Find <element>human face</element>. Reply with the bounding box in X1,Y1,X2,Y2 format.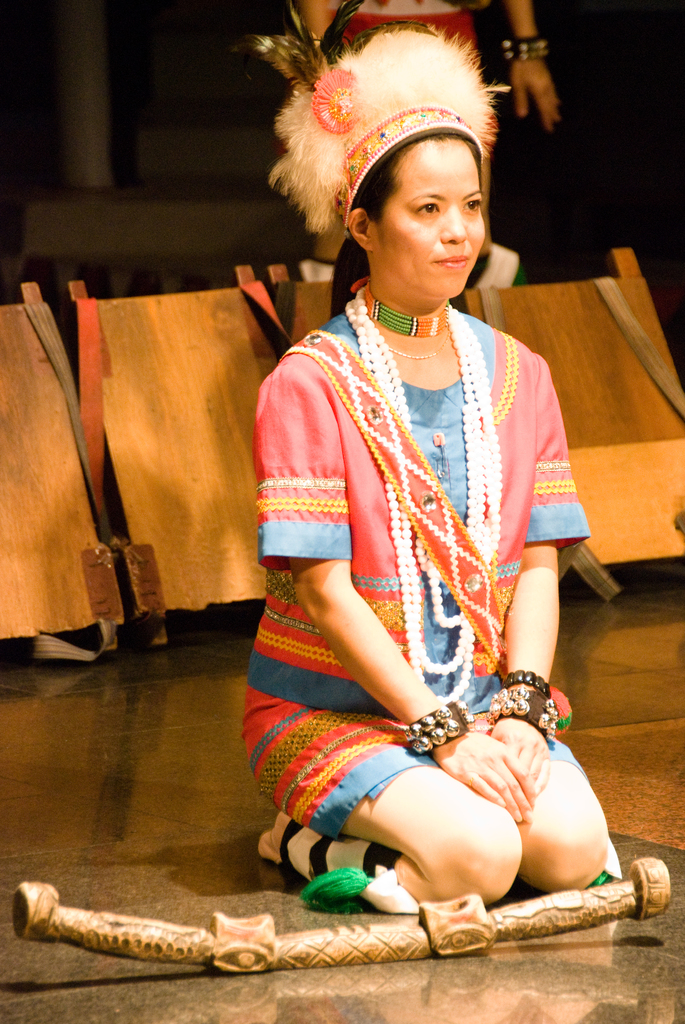
372,147,487,299.
